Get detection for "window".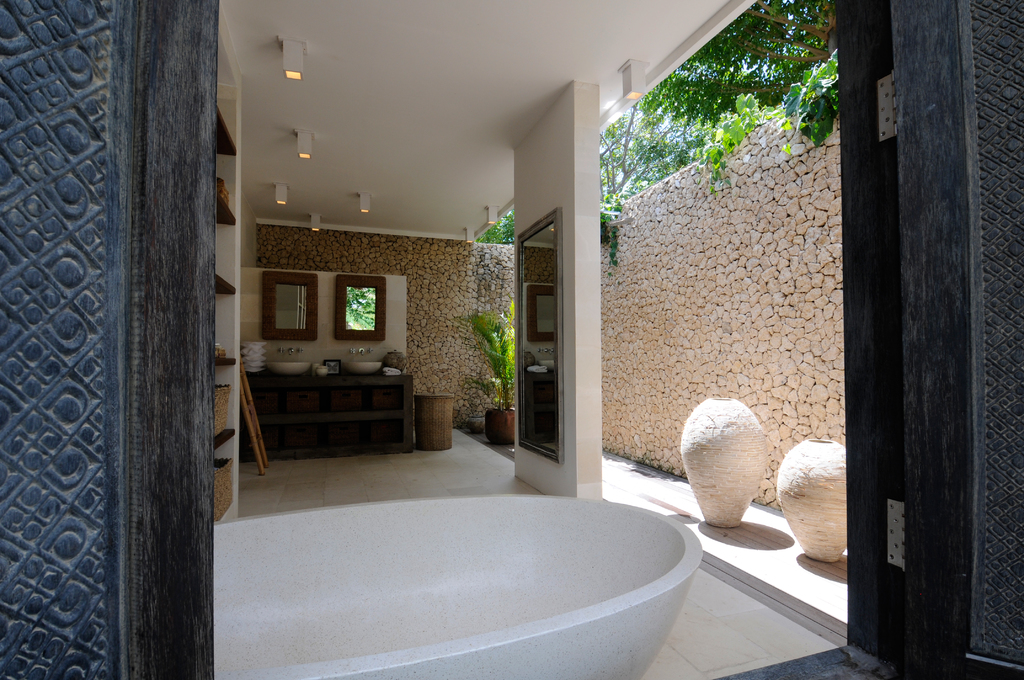
Detection: left=261, top=255, right=319, bottom=344.
